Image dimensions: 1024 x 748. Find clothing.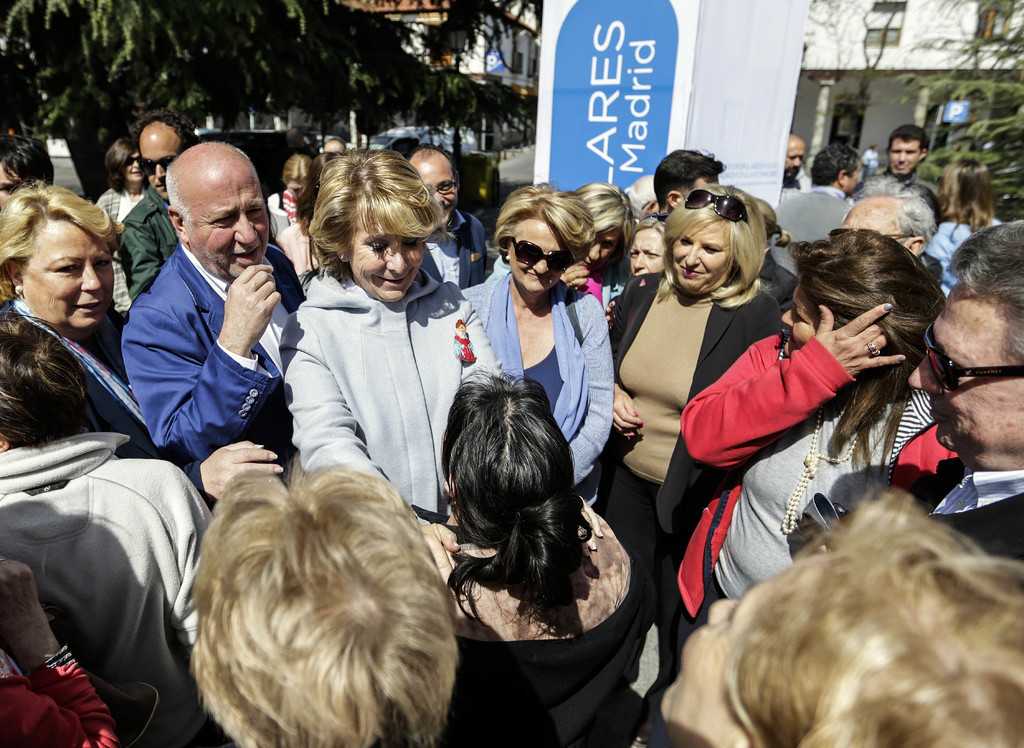
<region>605, 256, 796, 650</region>.
